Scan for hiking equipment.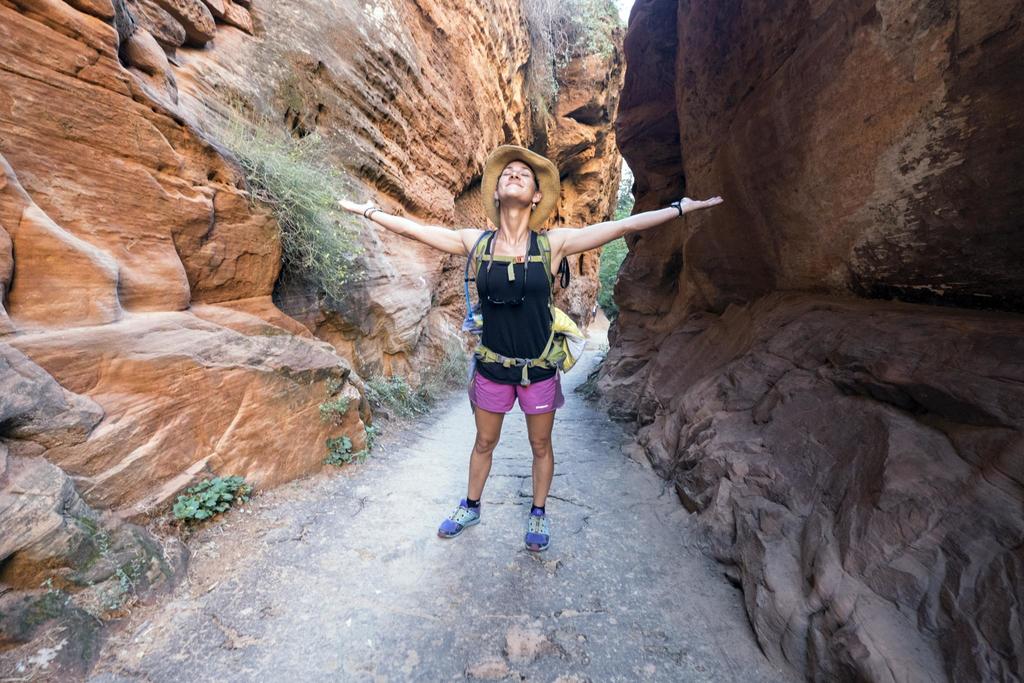
Scan result: <box>461,229,589,384</box>.
